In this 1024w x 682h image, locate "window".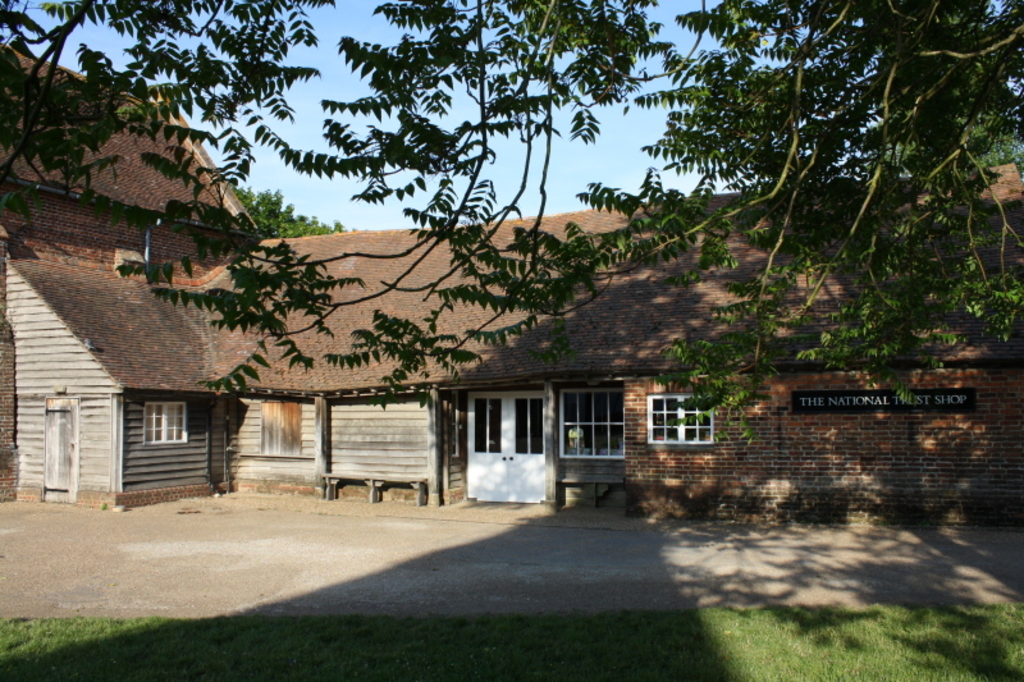
Bounding box: locate(645, 395, 714, 445).
